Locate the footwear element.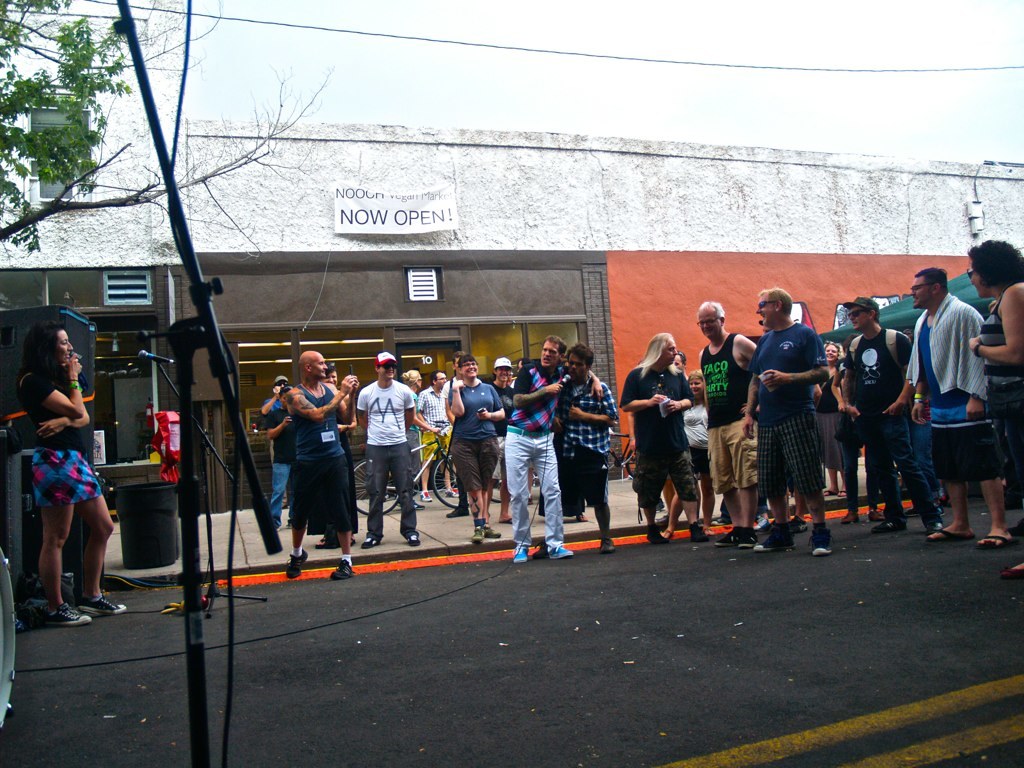
Element bbox: 836,488,846,498.
